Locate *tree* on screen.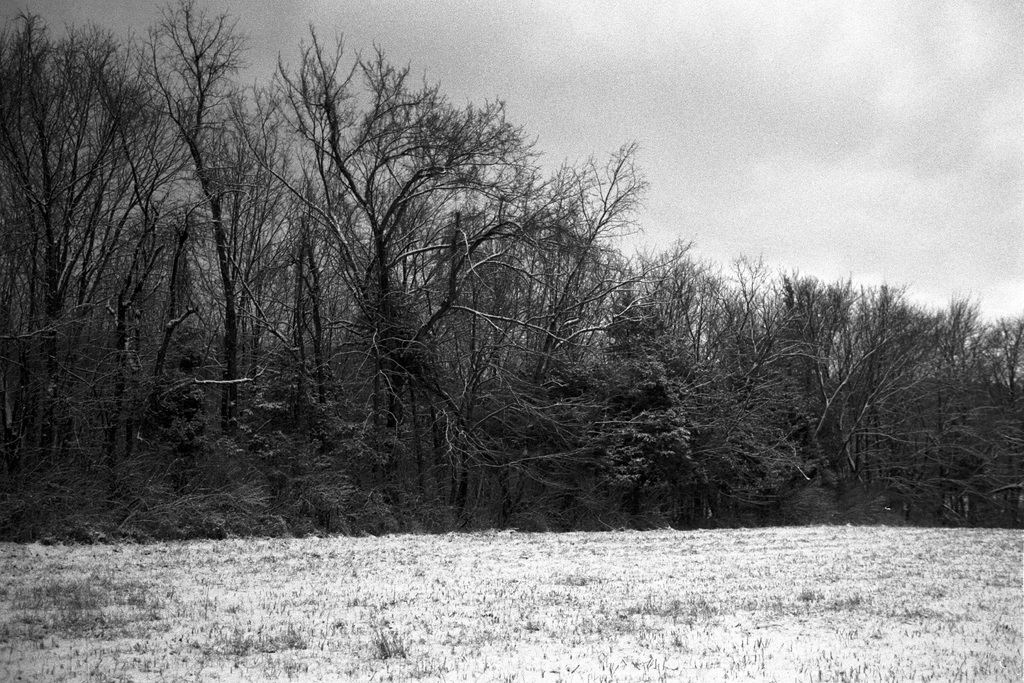
On screen at [143, 2, 302, 405].
